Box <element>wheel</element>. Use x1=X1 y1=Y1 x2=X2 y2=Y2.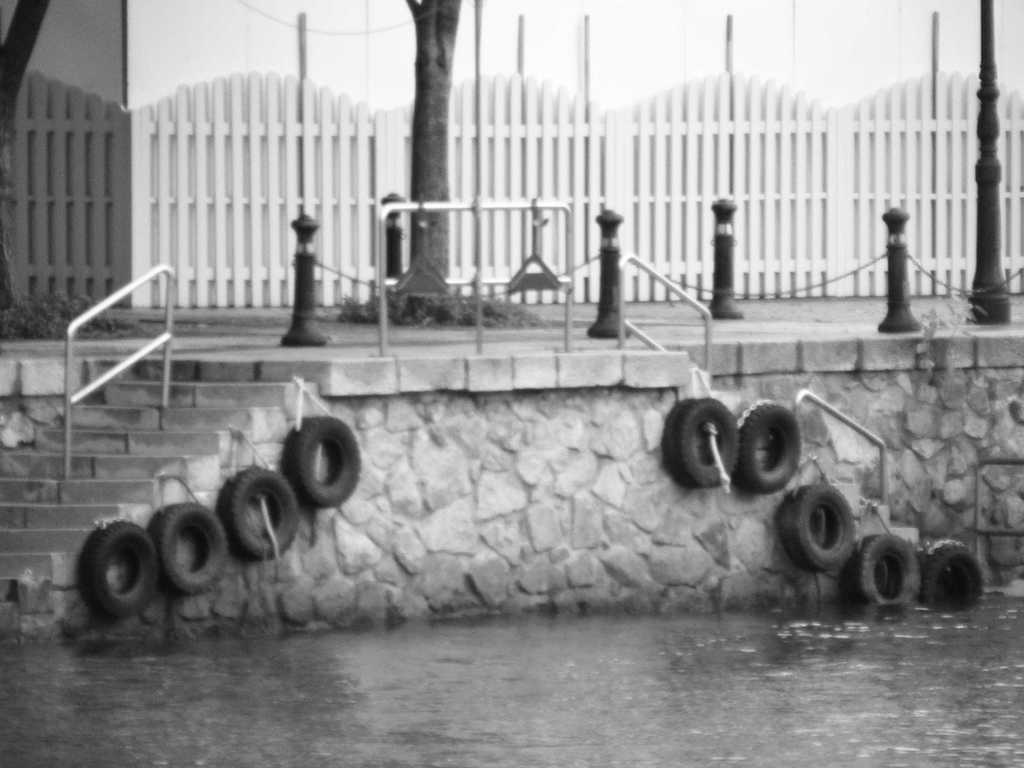
x1=739 y1=403 x2=804 y2=490.
